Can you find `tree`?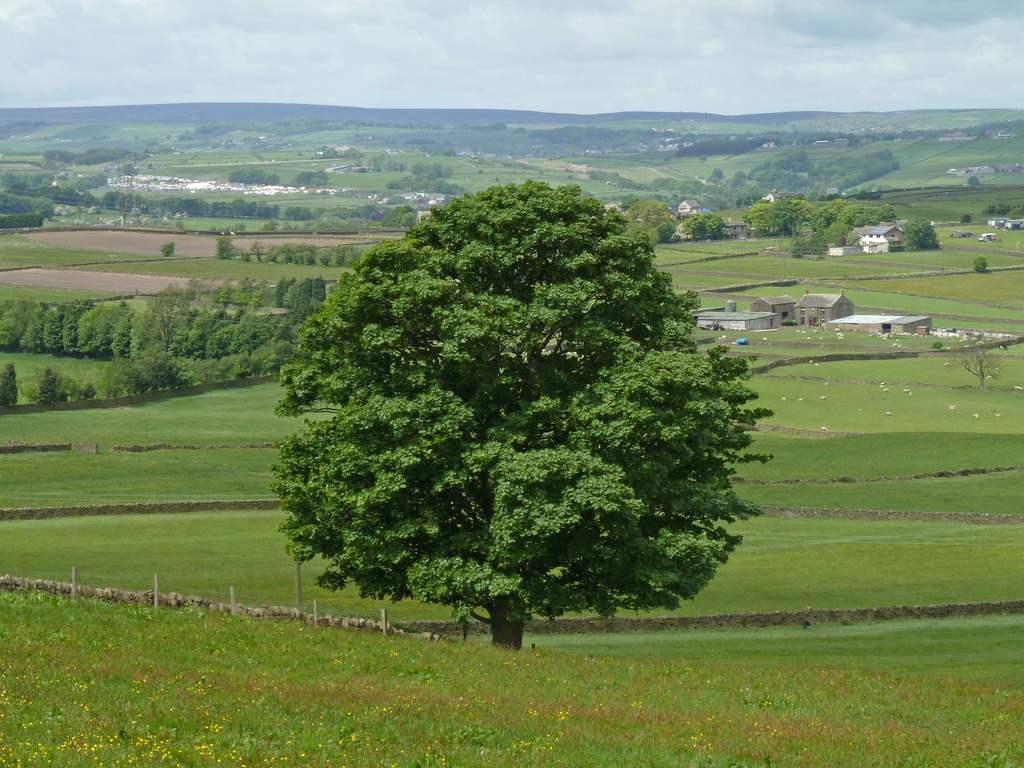
Yes, bounding box: <region>20, 301, 45, 355</region>.
